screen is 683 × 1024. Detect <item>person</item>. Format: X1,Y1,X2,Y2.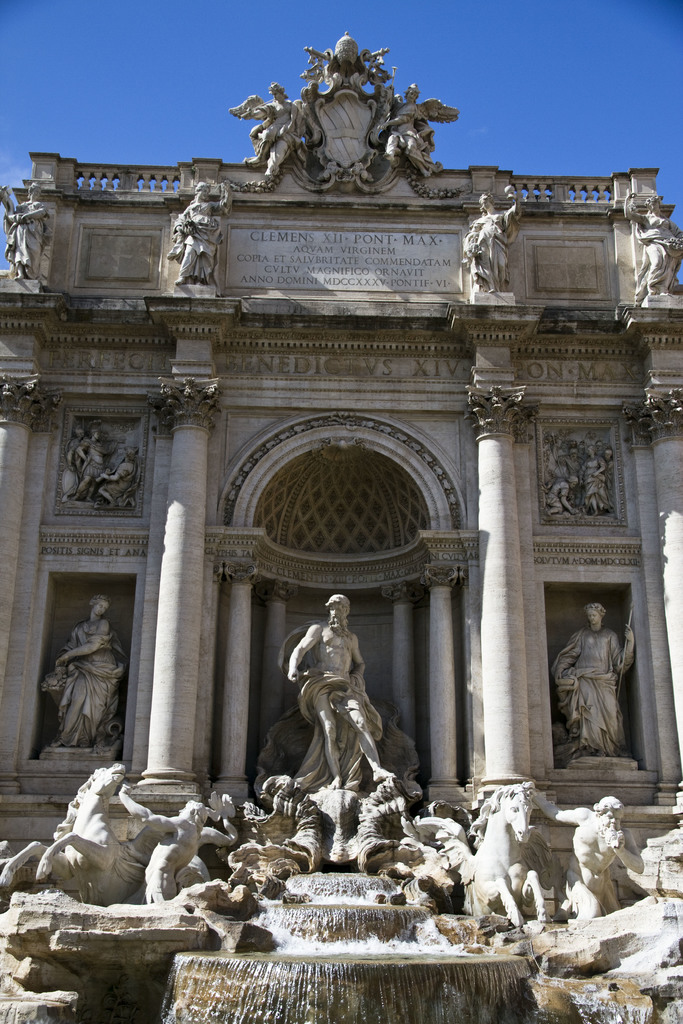
377,81,432,179.
